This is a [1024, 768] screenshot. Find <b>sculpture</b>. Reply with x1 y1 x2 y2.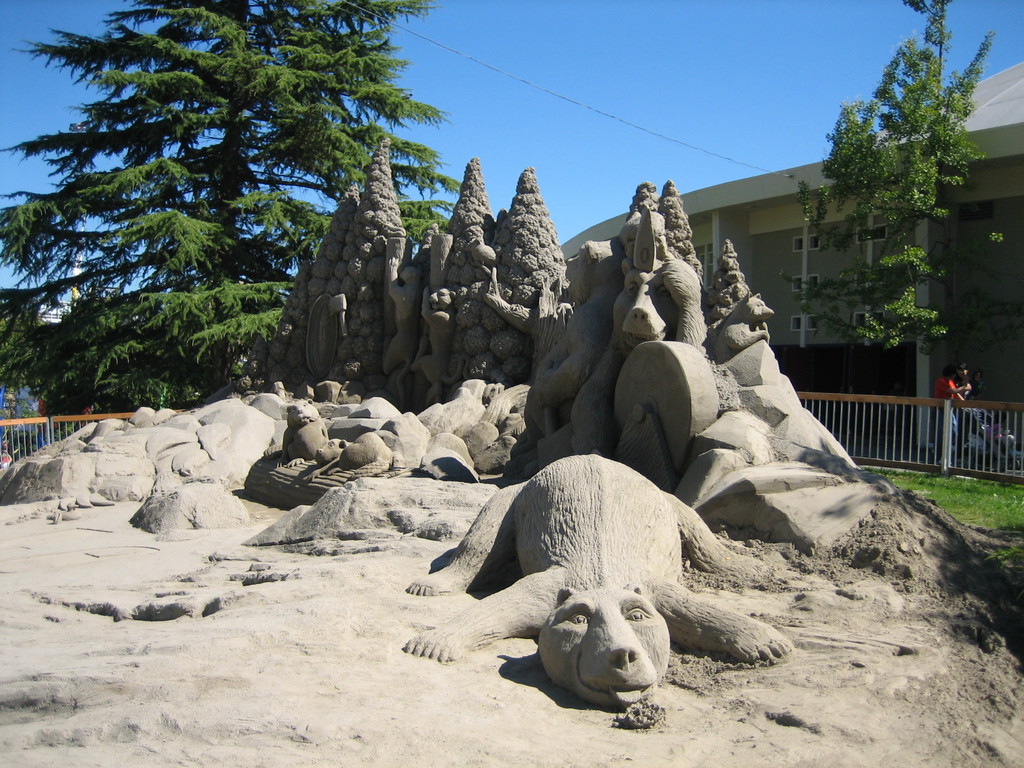
396 158 499 383.
